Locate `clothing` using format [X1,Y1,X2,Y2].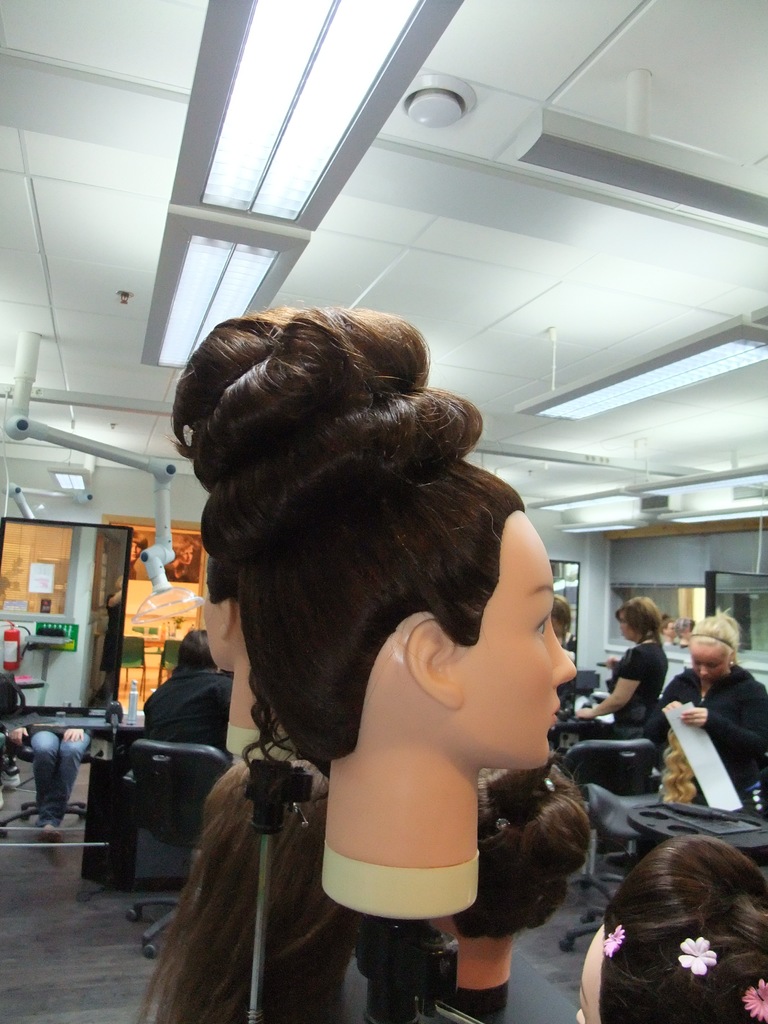
[603,638,666,743].
